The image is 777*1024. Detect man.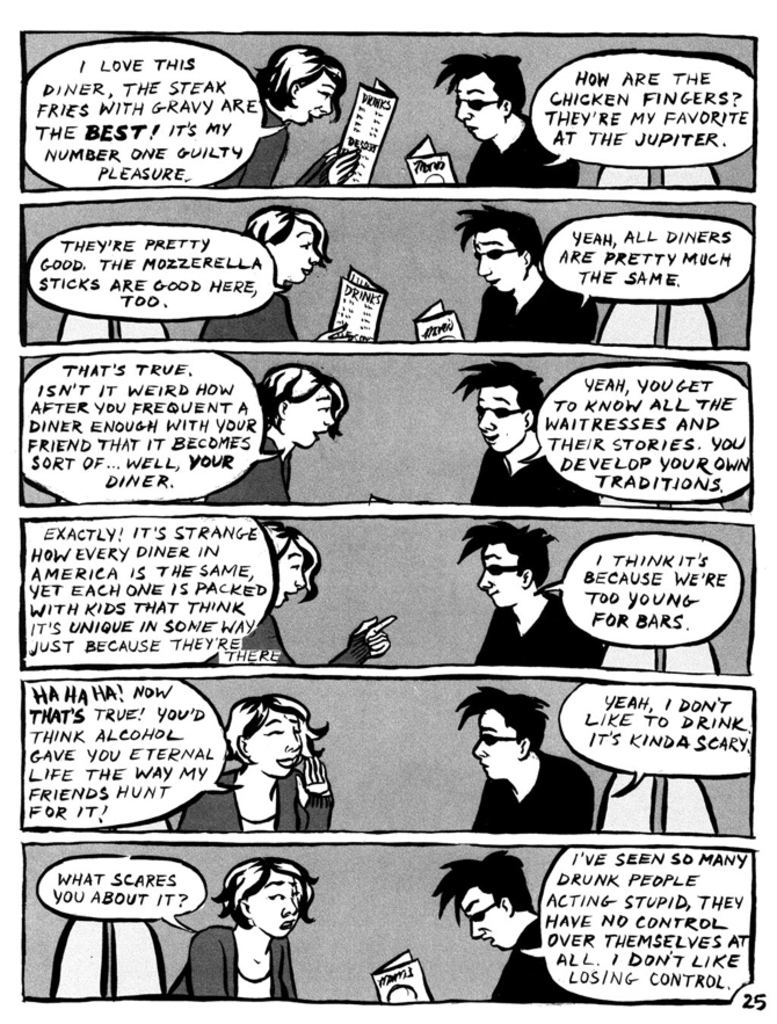
Detection: {"left": 429, "top": 51, "right": 588, "bottom": 186}.
